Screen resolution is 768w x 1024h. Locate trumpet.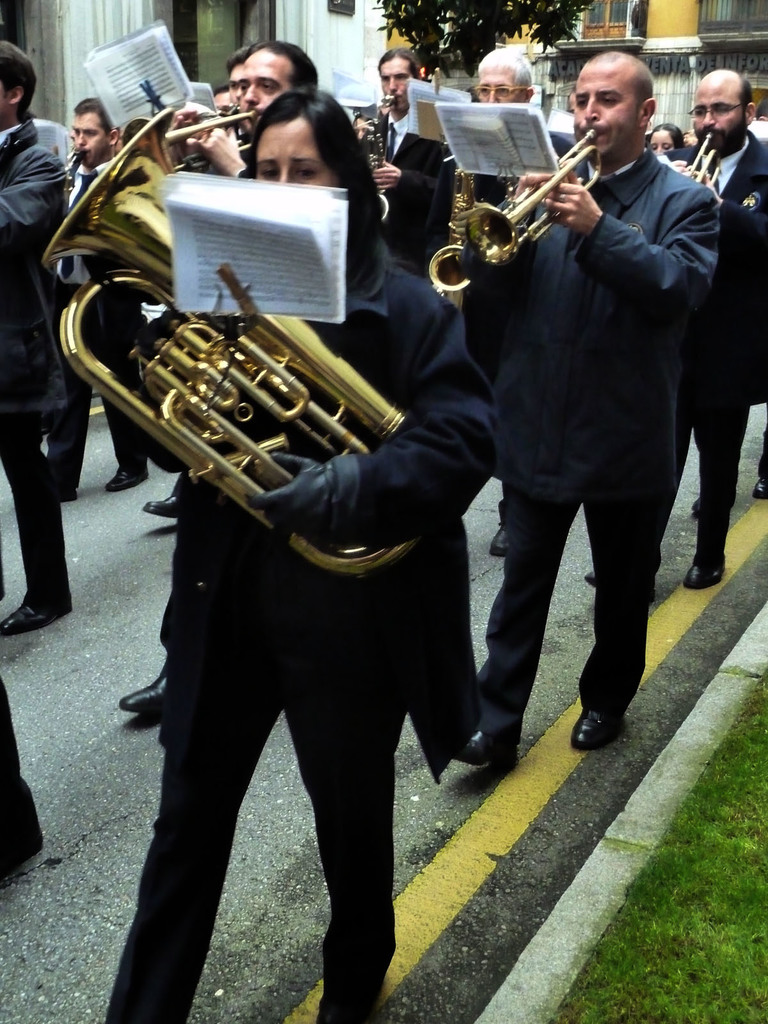
423, 164, 472, 286.
